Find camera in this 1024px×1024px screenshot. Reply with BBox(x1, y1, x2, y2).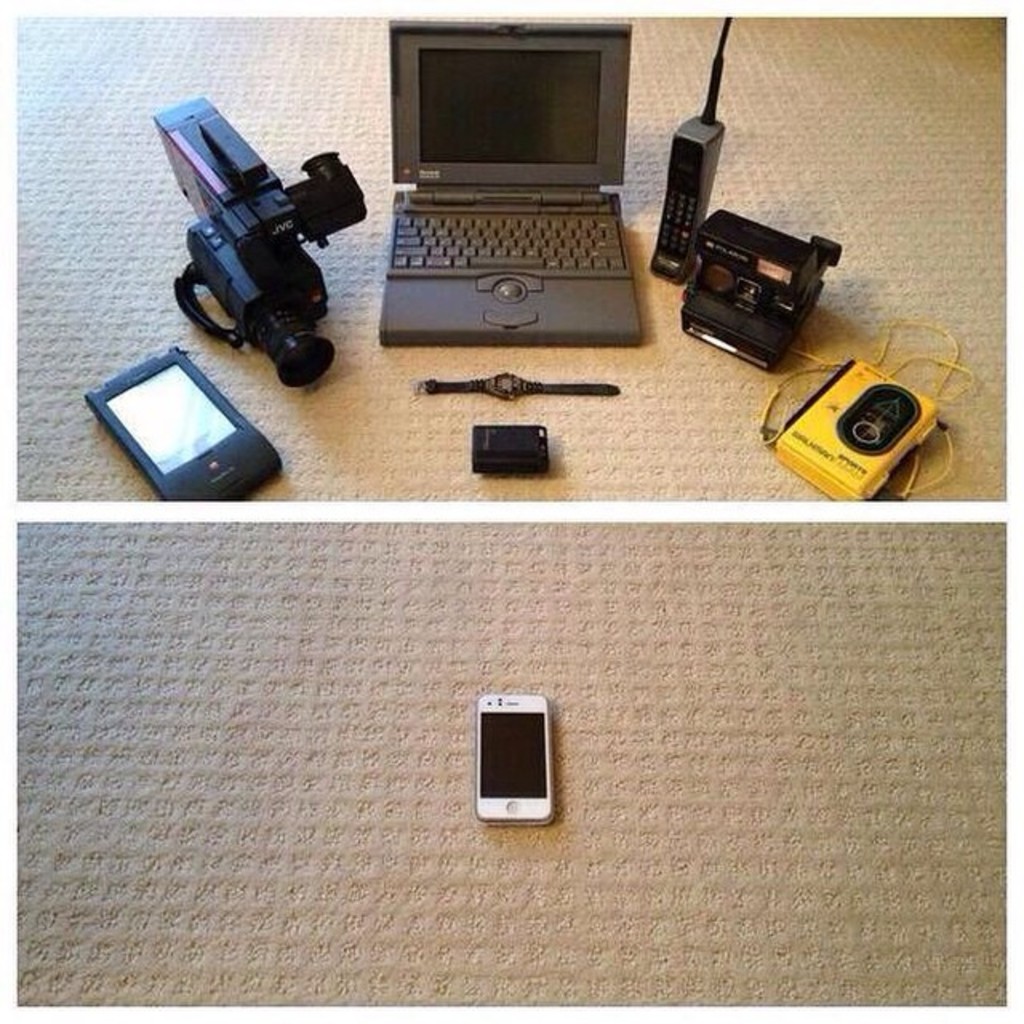
BBox(147, 86, 368, 402).
